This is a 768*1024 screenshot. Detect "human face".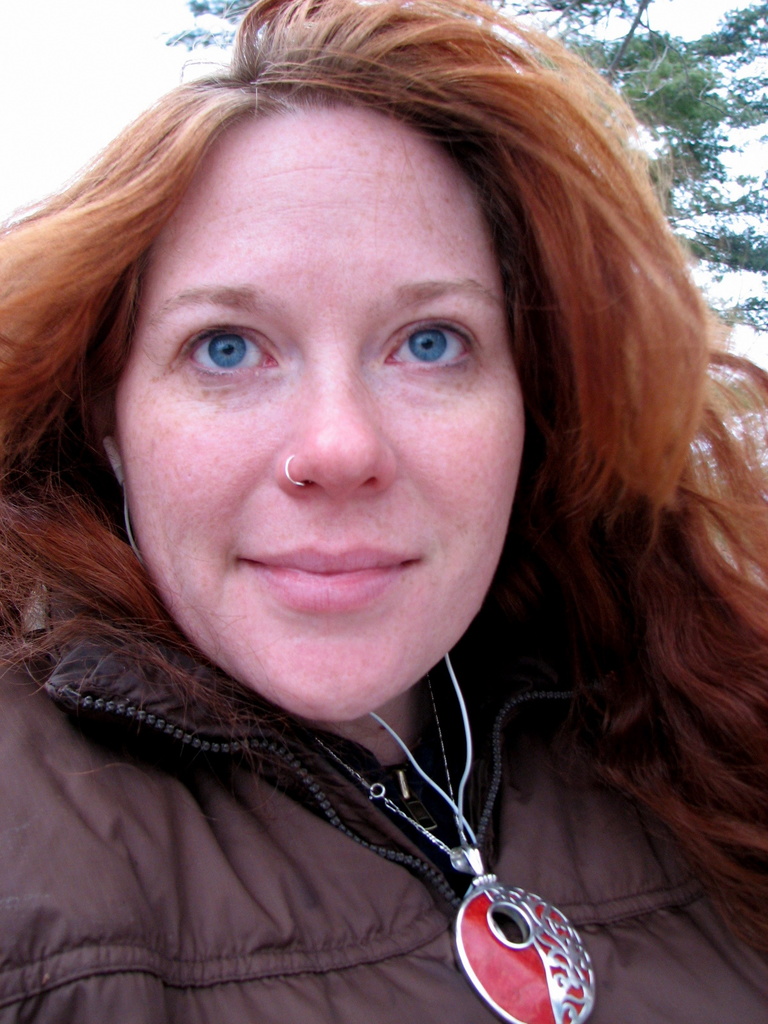
box(116, 102, 522, 726).
